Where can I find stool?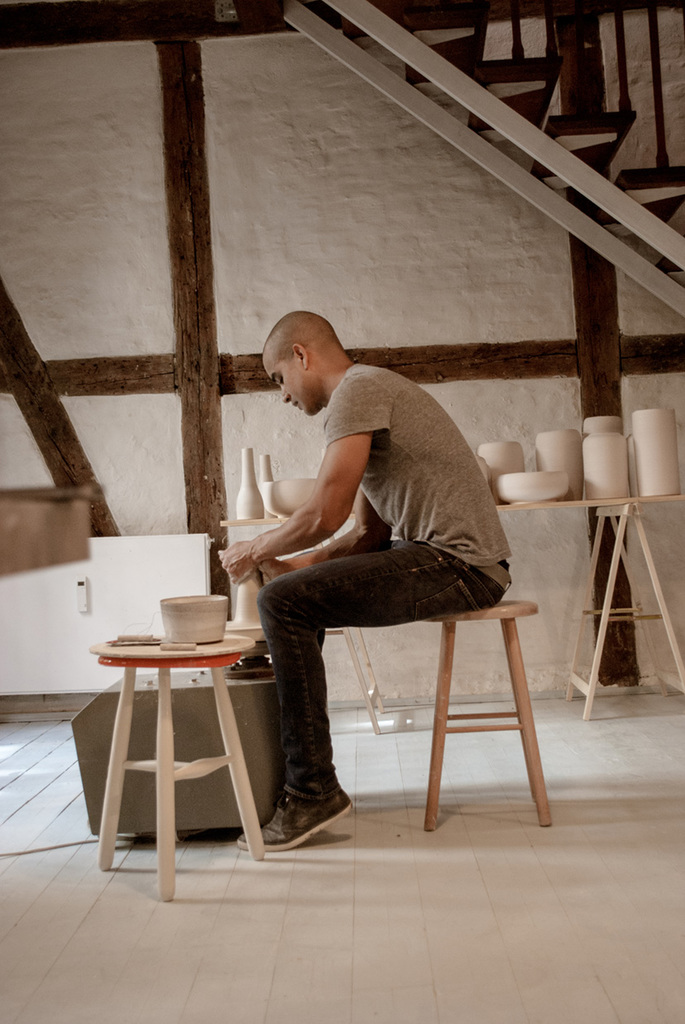
You can find it at box(423, 603, 543, 832).
